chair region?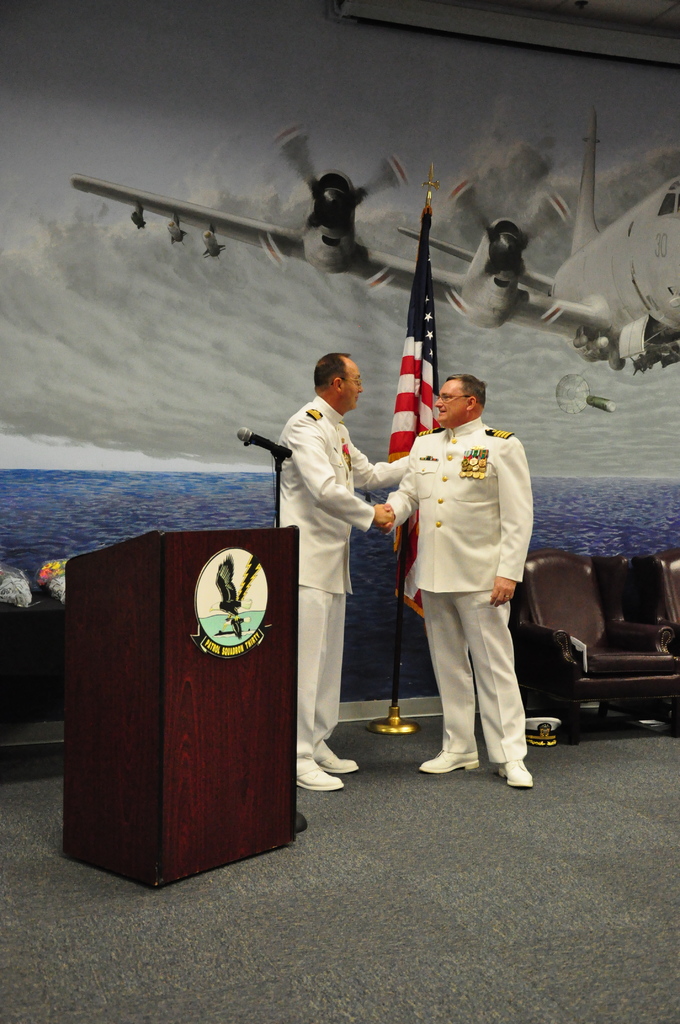
box(615, 545, 679, 734)
